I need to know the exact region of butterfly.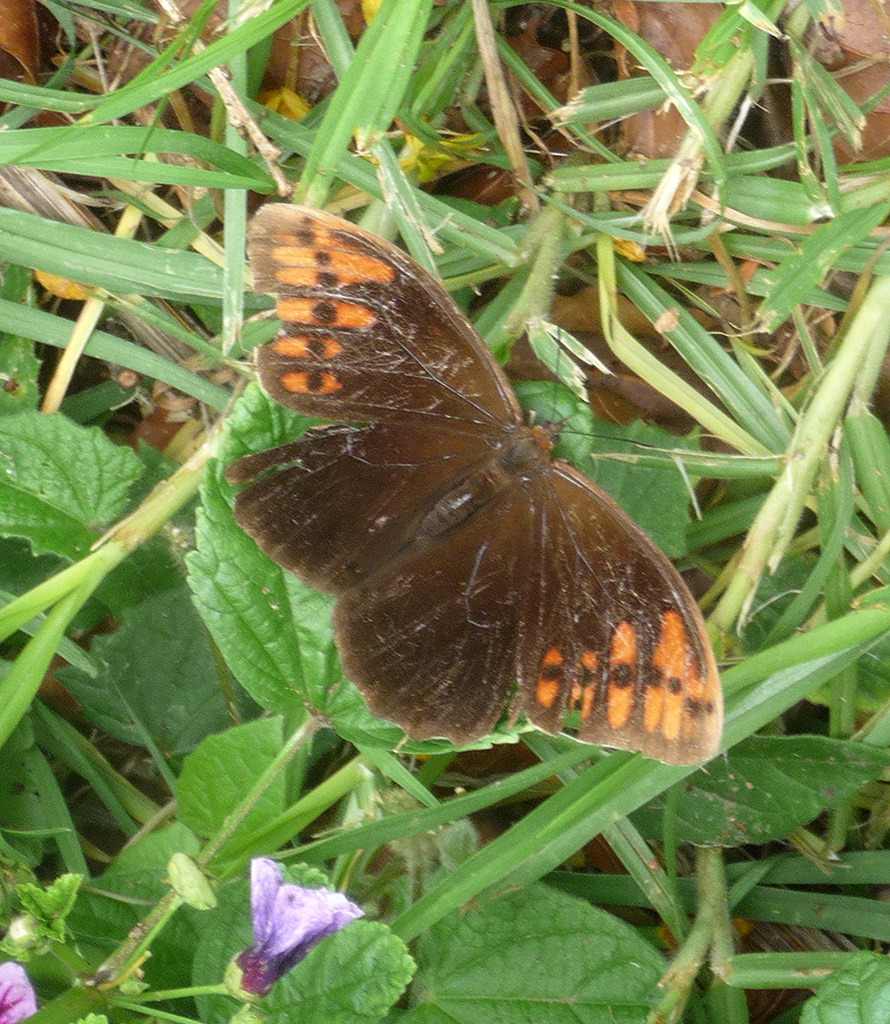
Region: x1=223, y1=203, x2=728, y2=771.
